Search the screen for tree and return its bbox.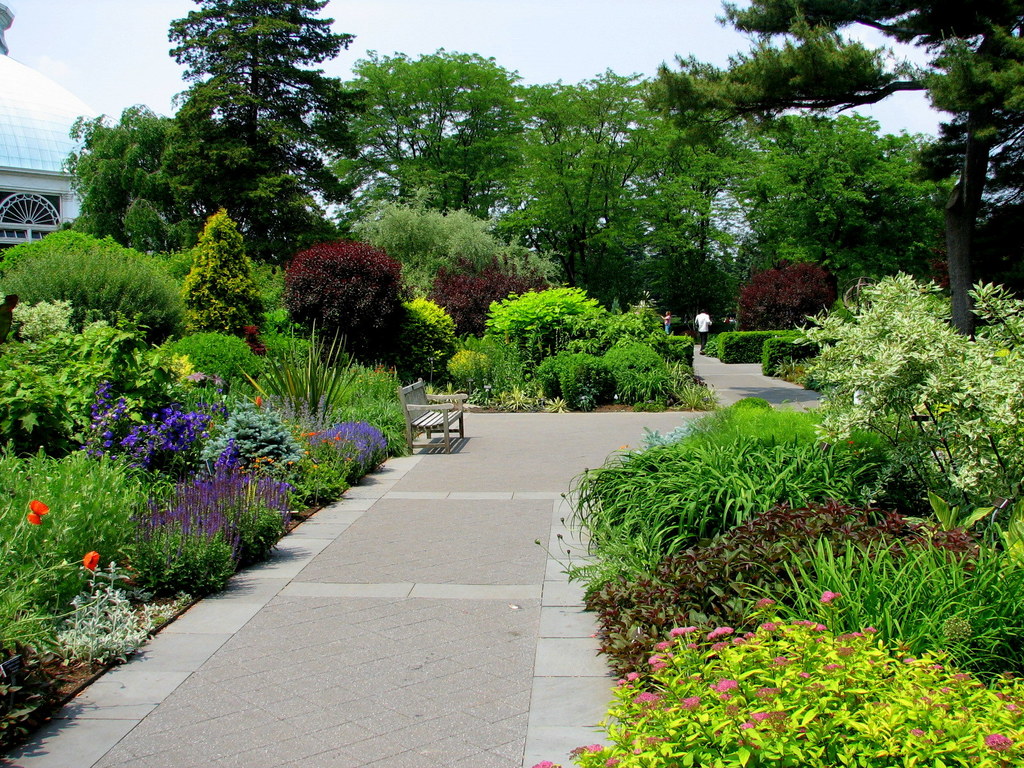
Found: (left=167, top=0, right=372, bottom=269).
